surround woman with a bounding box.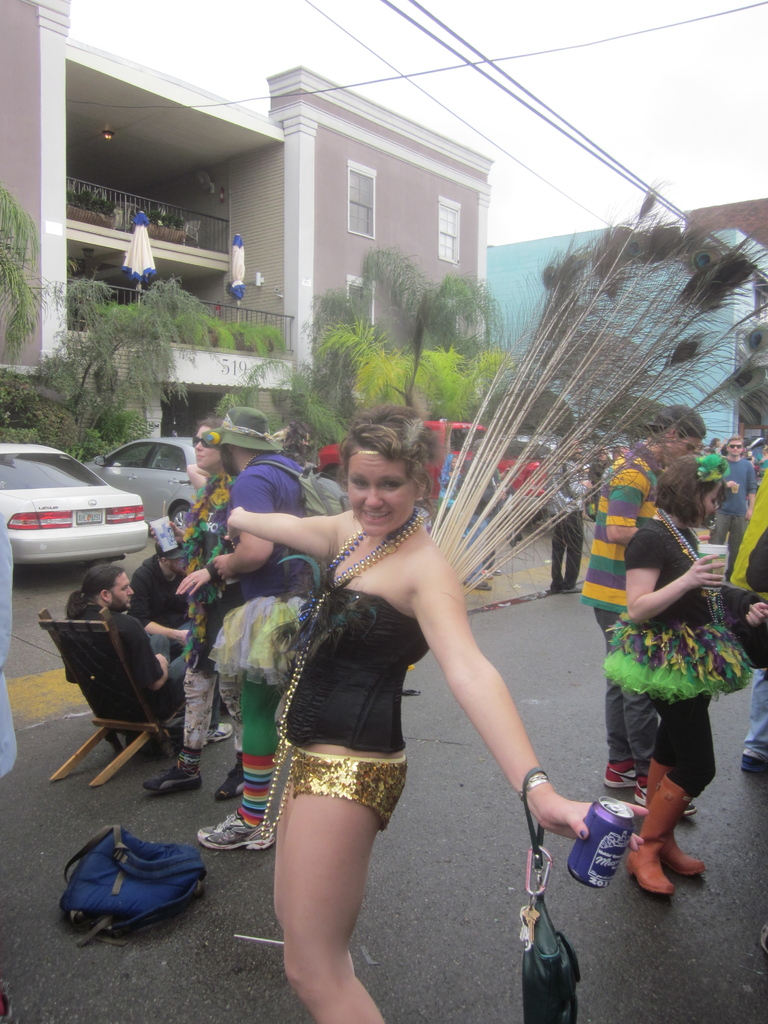
l=221, t=397, r=572, b=985.
